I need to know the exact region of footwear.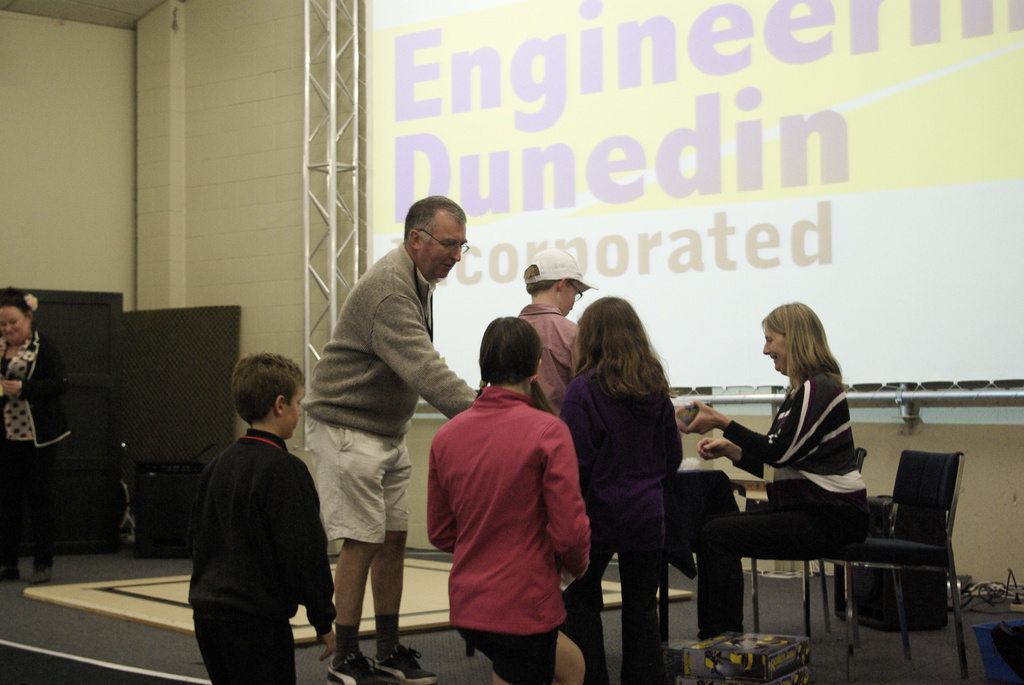
Region: {"left": 379, "top": 645, "right": 445, "bottom": 684}.
